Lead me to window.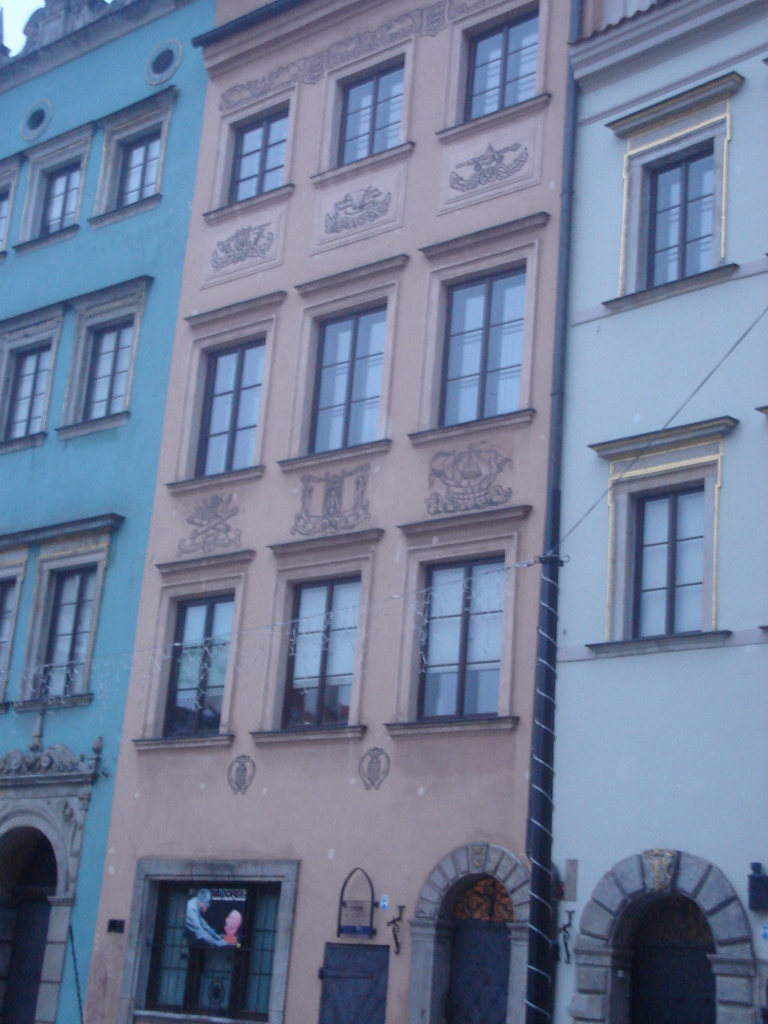
Lead to <box>436,259,532,428</box>.
